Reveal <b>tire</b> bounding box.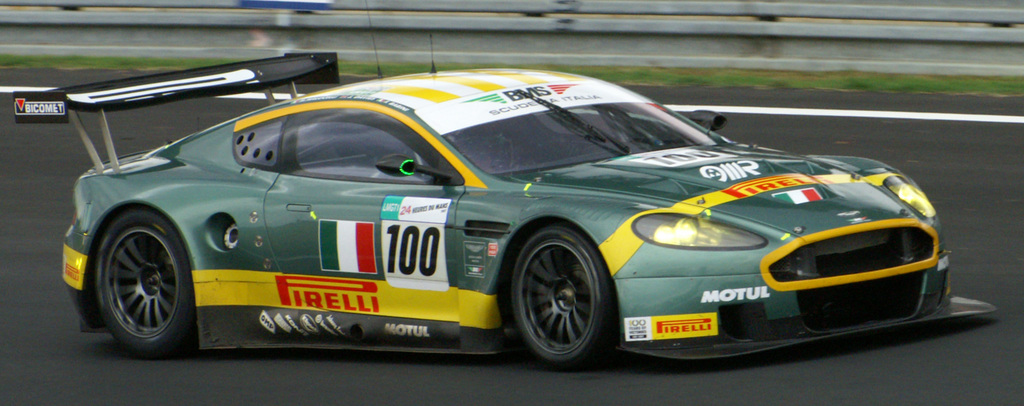
Revealed: x1=87 y1=209 x2=195 y2=357.
